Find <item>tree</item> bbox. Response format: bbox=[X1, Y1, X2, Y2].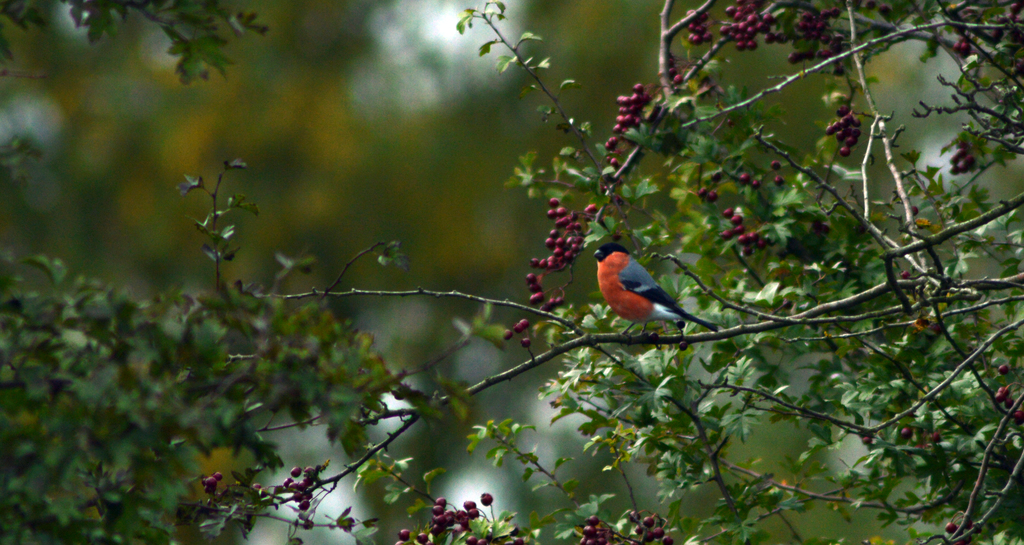
bbox=[91, 0, 1023, 544].
